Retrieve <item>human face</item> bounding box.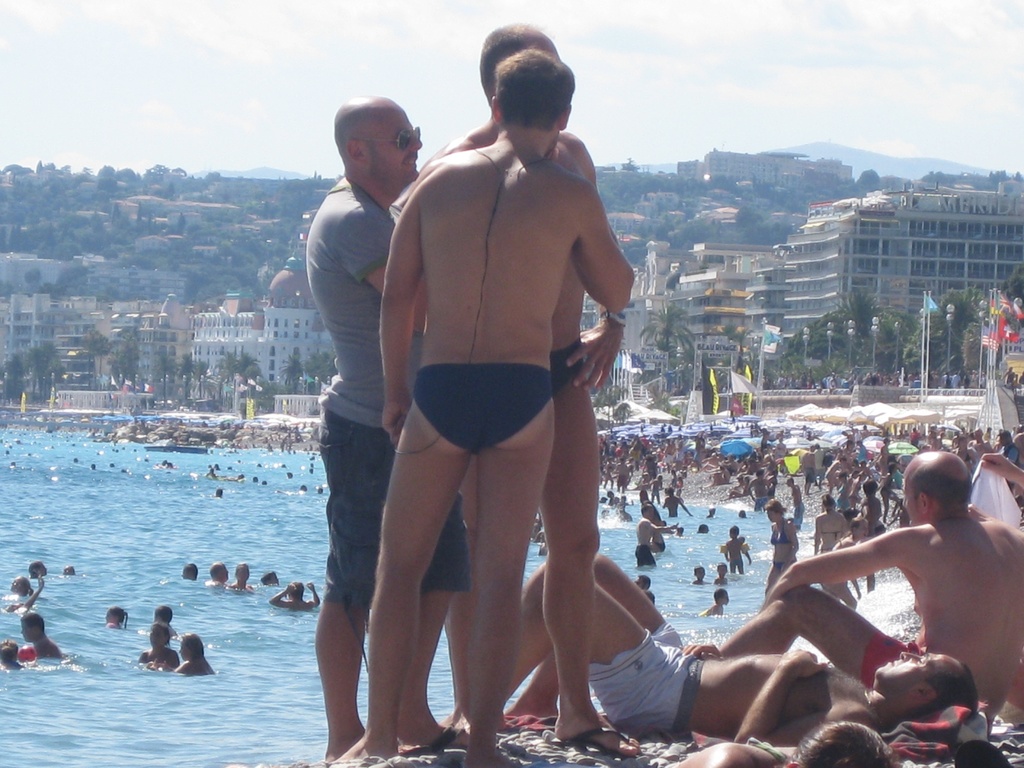
Bounding box: rect(18, 621, 33, 641).
